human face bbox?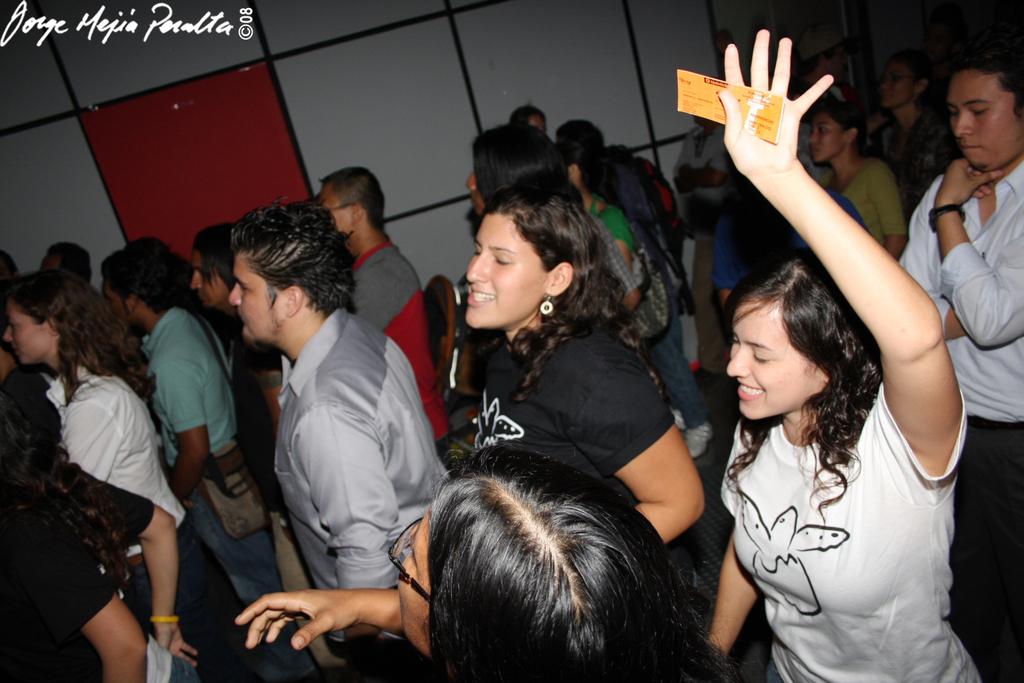
select_region(943, 65, 1023, 173)
